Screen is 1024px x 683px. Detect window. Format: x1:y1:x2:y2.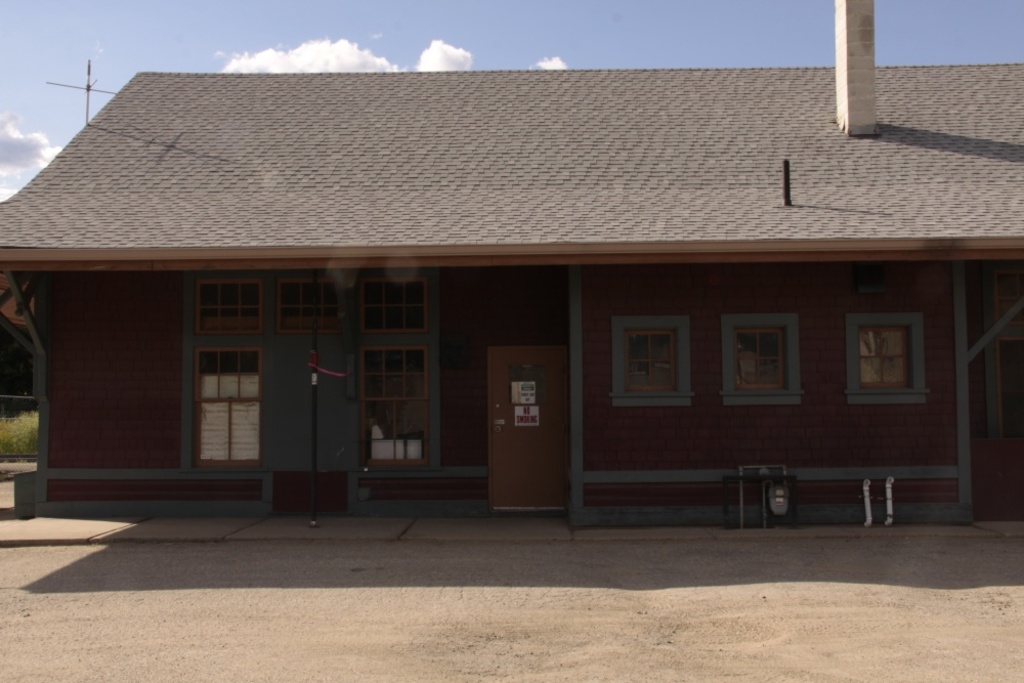
609:309:694:409.
